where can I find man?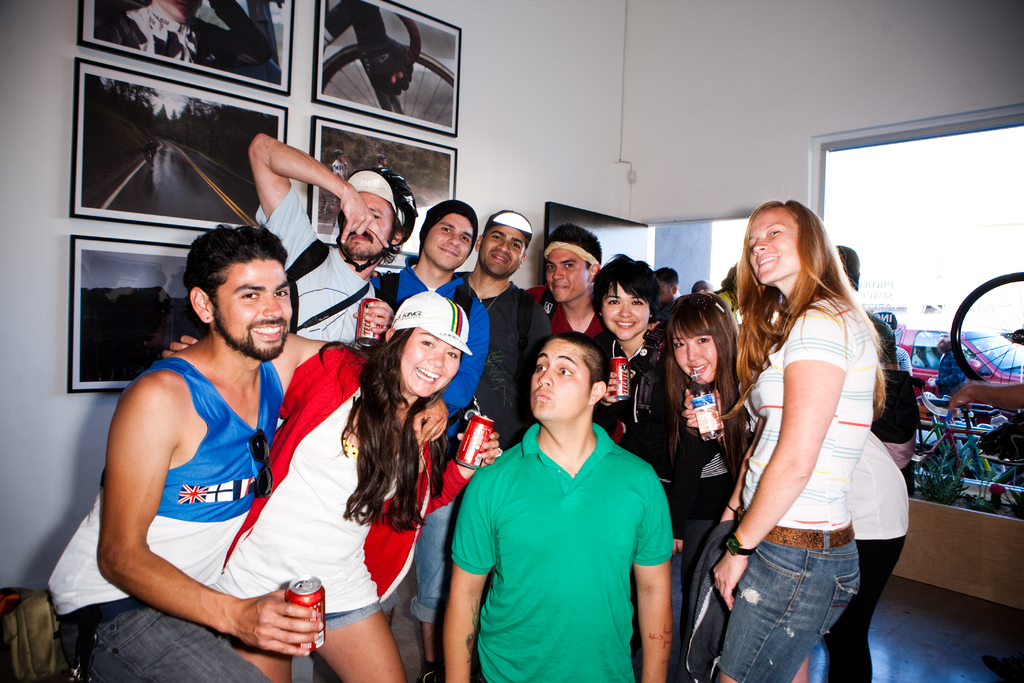
You can find it at x1=246 y1=133 x2=416 y2=358.
